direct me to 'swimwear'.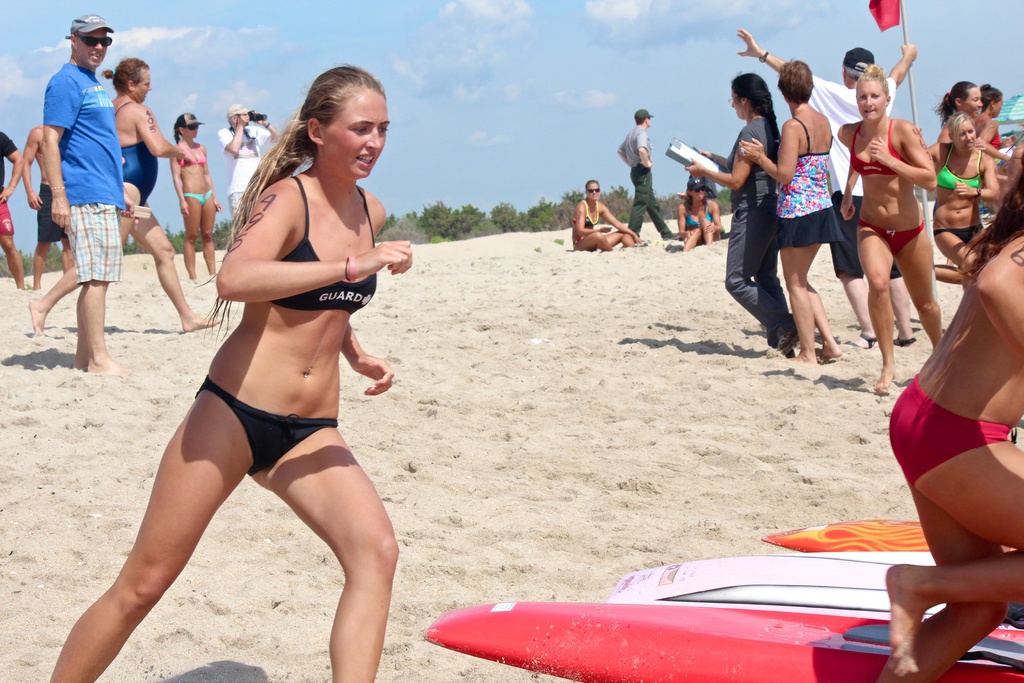
Direction: (568, 197, 600, 229).
